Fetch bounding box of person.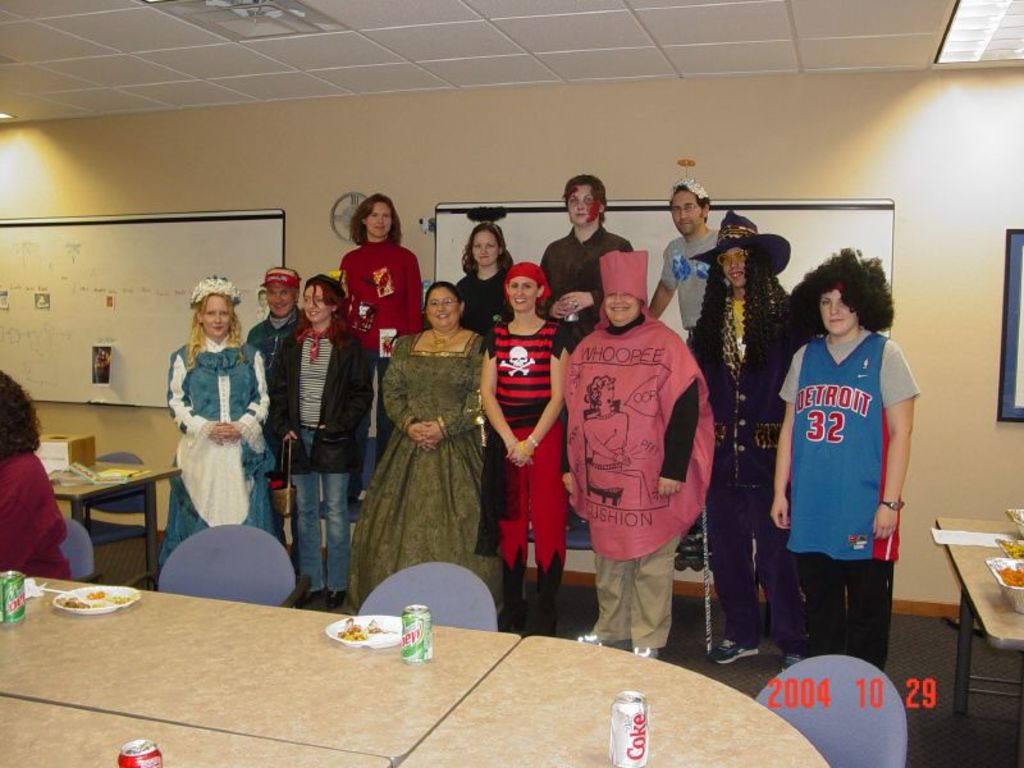
Bbox: (0,367,69,589).
